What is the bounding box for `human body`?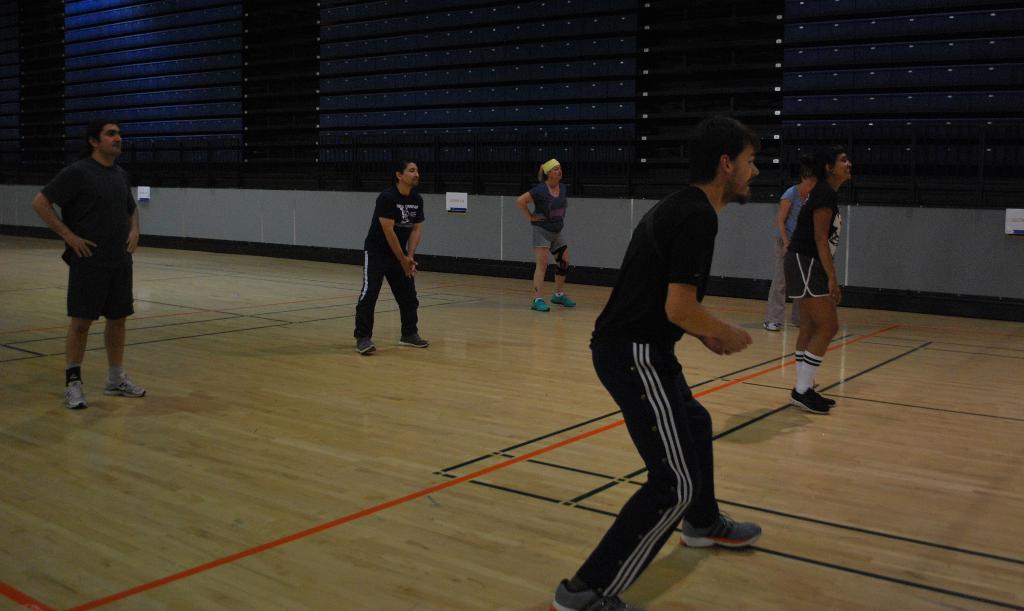
775, 163, 815, 327.
